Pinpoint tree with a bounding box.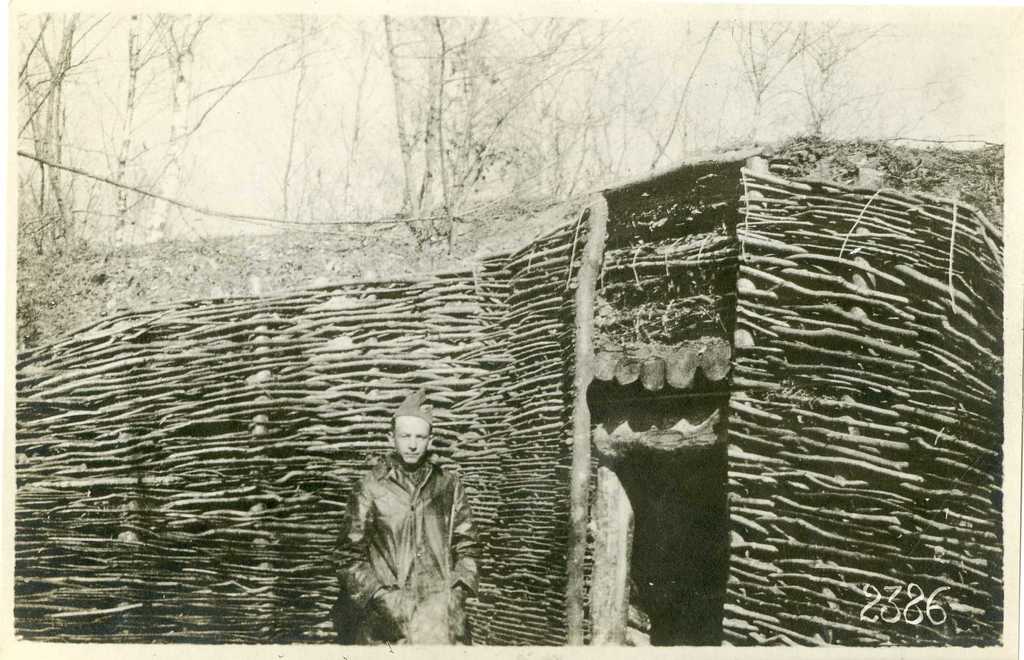
423:13:494:207.
